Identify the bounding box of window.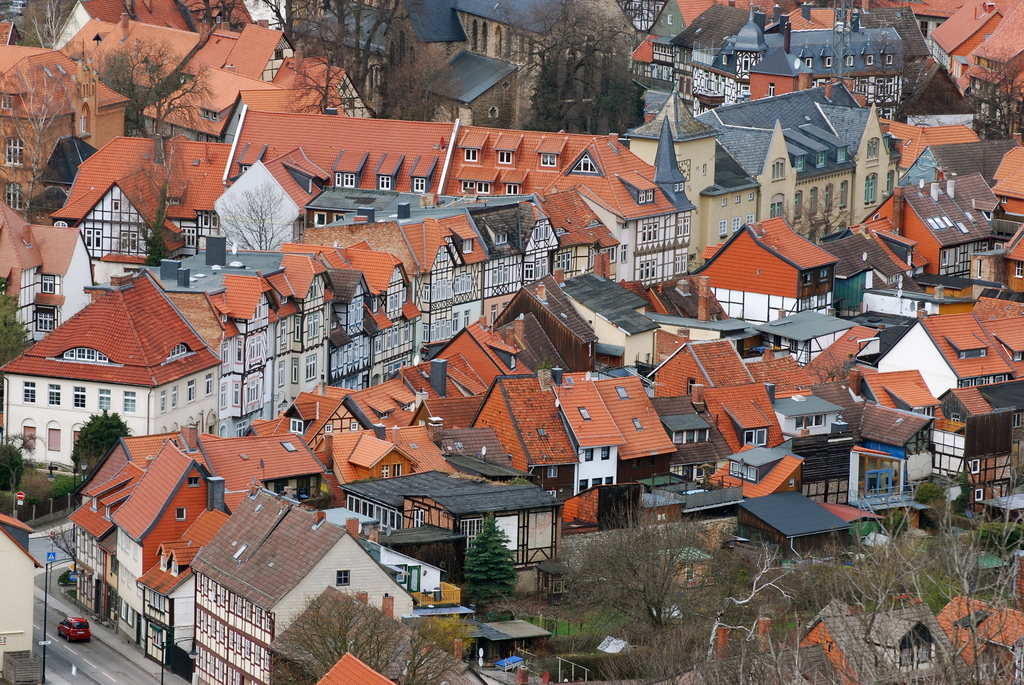
rect(648, 3, 661, 22).
